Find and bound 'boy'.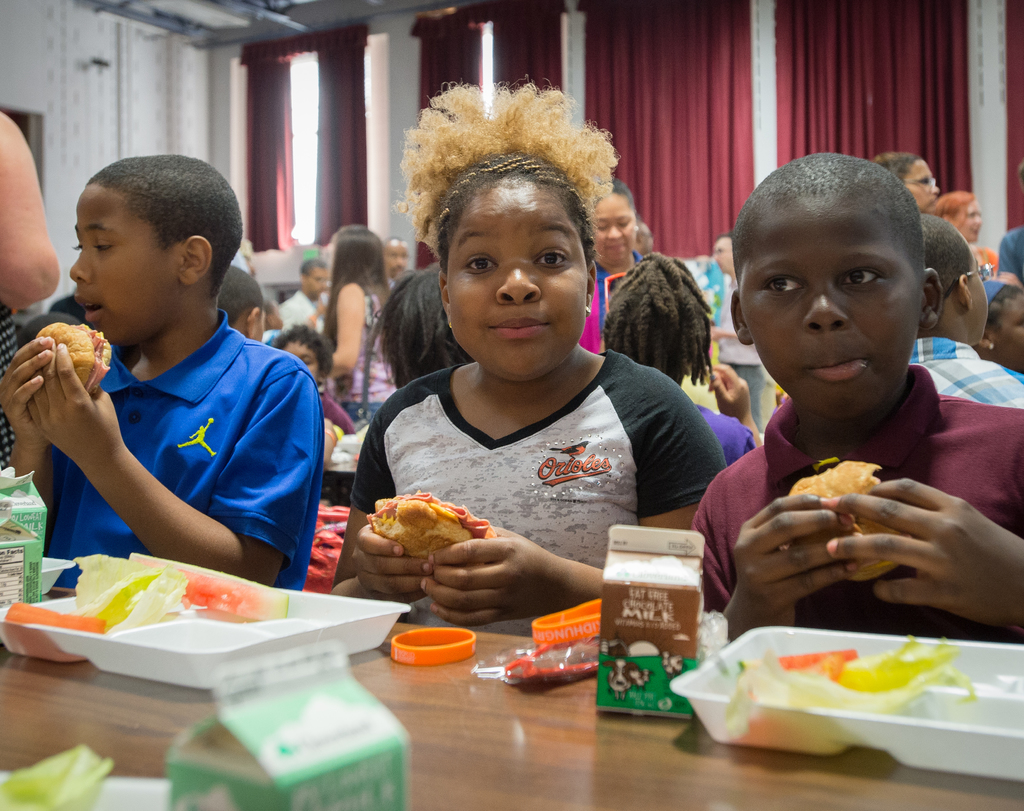
Bound: 684,161,1023,608.
